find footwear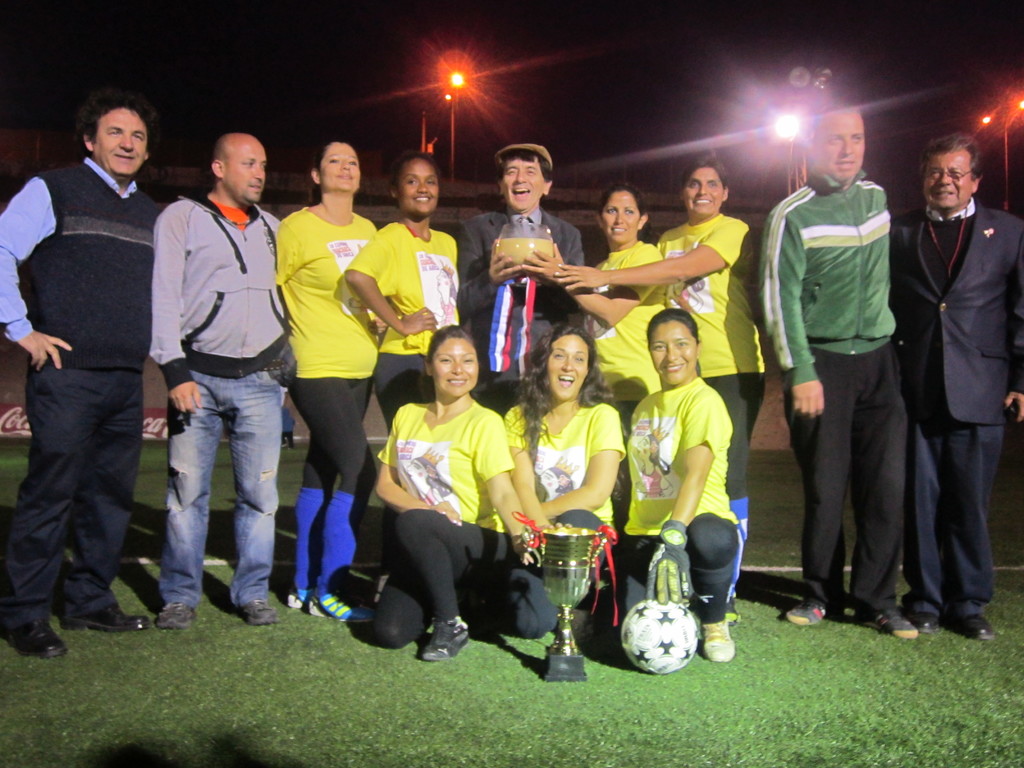
bbox=(237, 590, 275, 625)
